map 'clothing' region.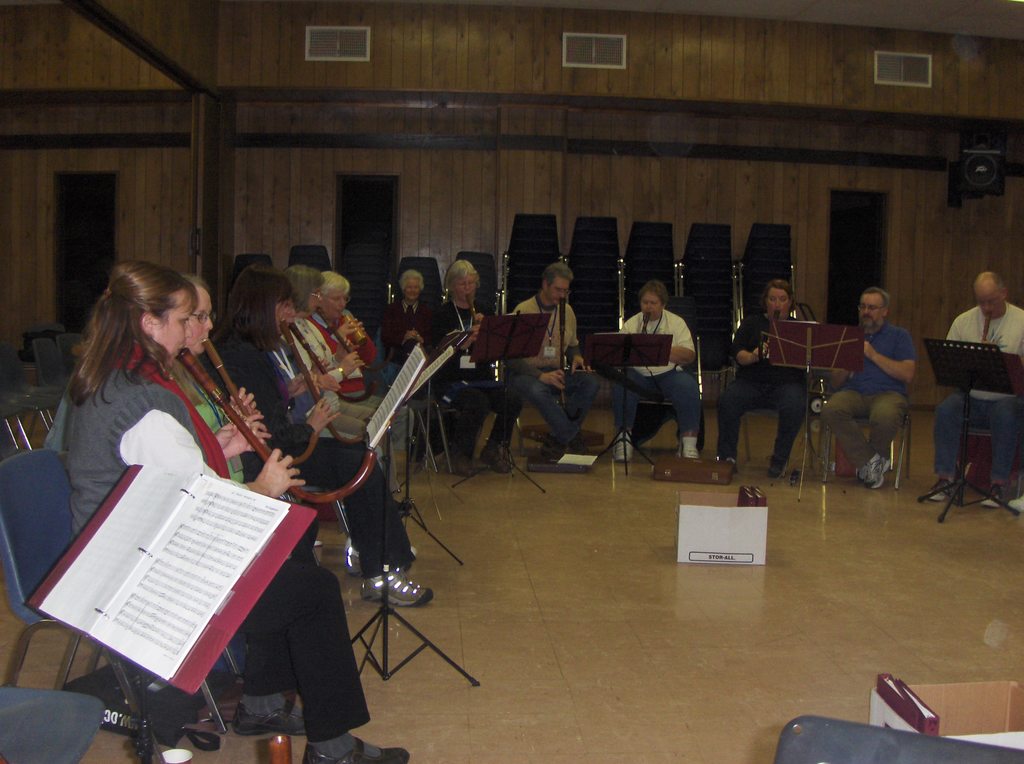
Mapped to region(0, 679, 97, 763).
